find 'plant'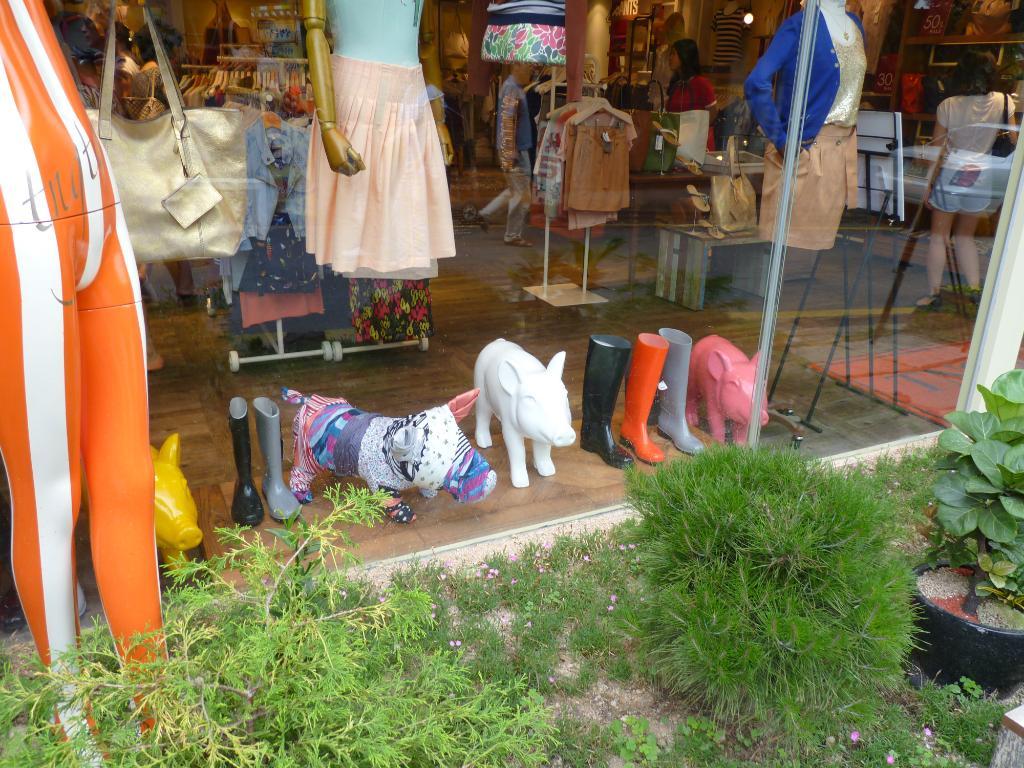
bbox=(0, 467, 601, 767)
